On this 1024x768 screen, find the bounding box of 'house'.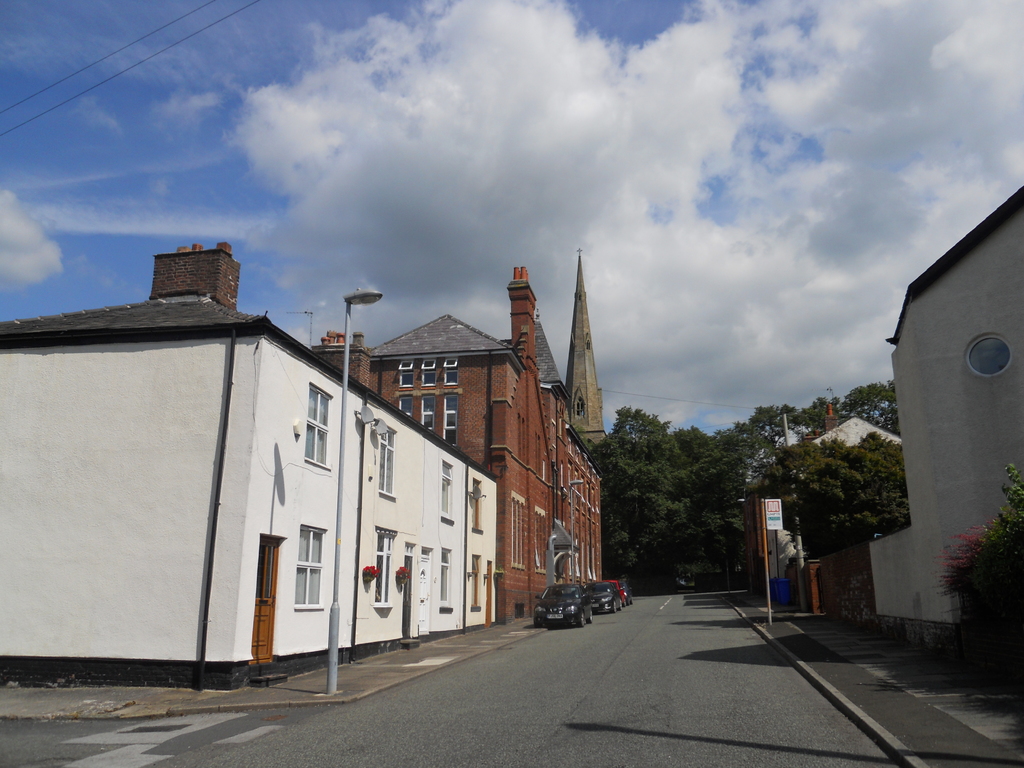
Bounding box: (860,186,1023,616).
